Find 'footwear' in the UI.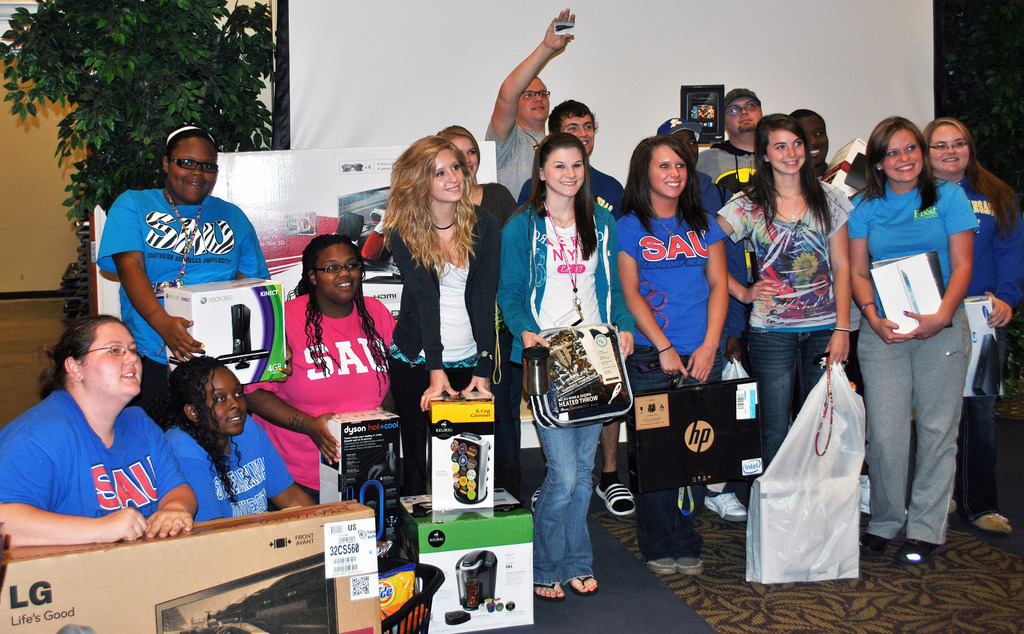
UI element at <region>569, 571, 598, 596</region>.
